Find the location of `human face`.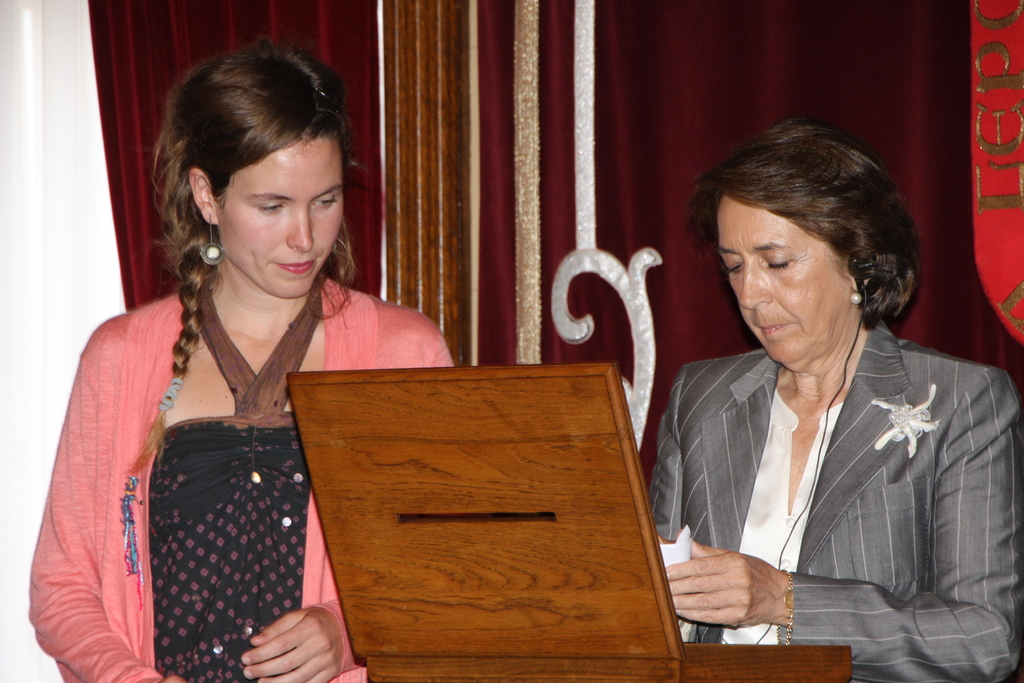
Location: bbox=(218, 139, 344, 300).
